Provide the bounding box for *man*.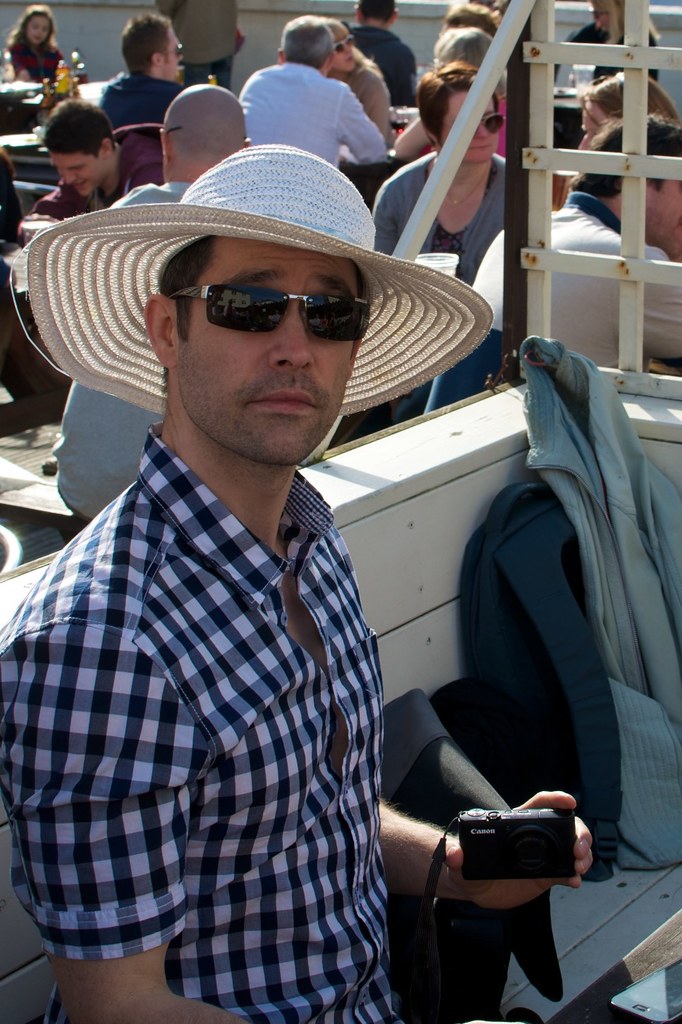
bbox=(13, 145, 491, 1023).
